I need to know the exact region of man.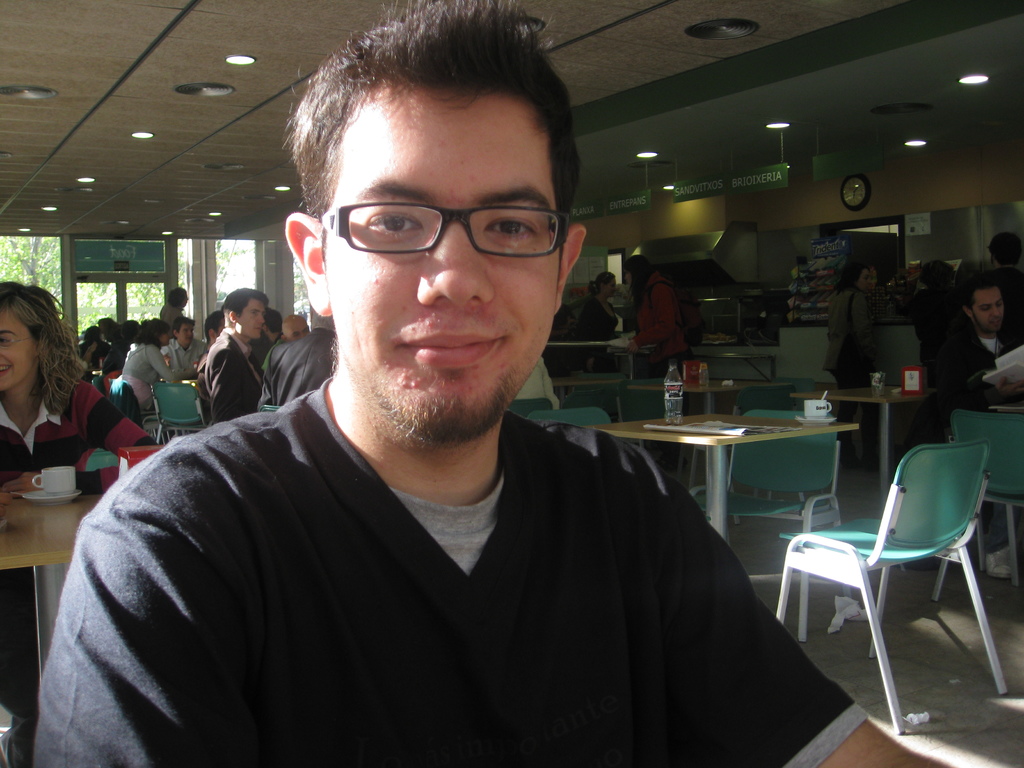
Region: rect(278, 313, 316, 345).
